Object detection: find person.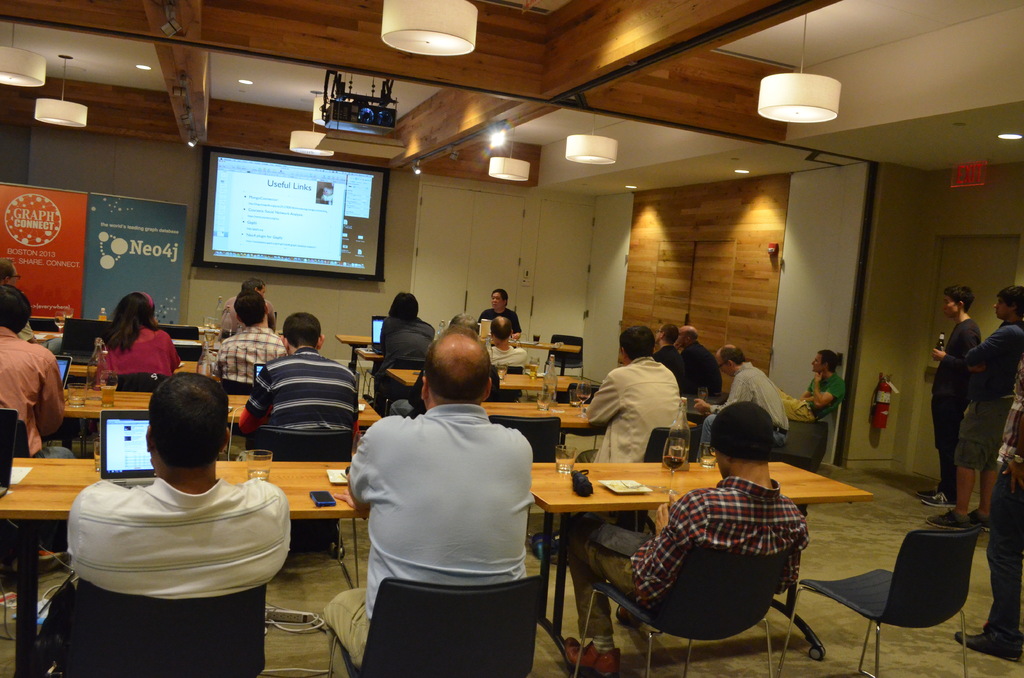
[left=484, top=315, right=534, bottom=367].
